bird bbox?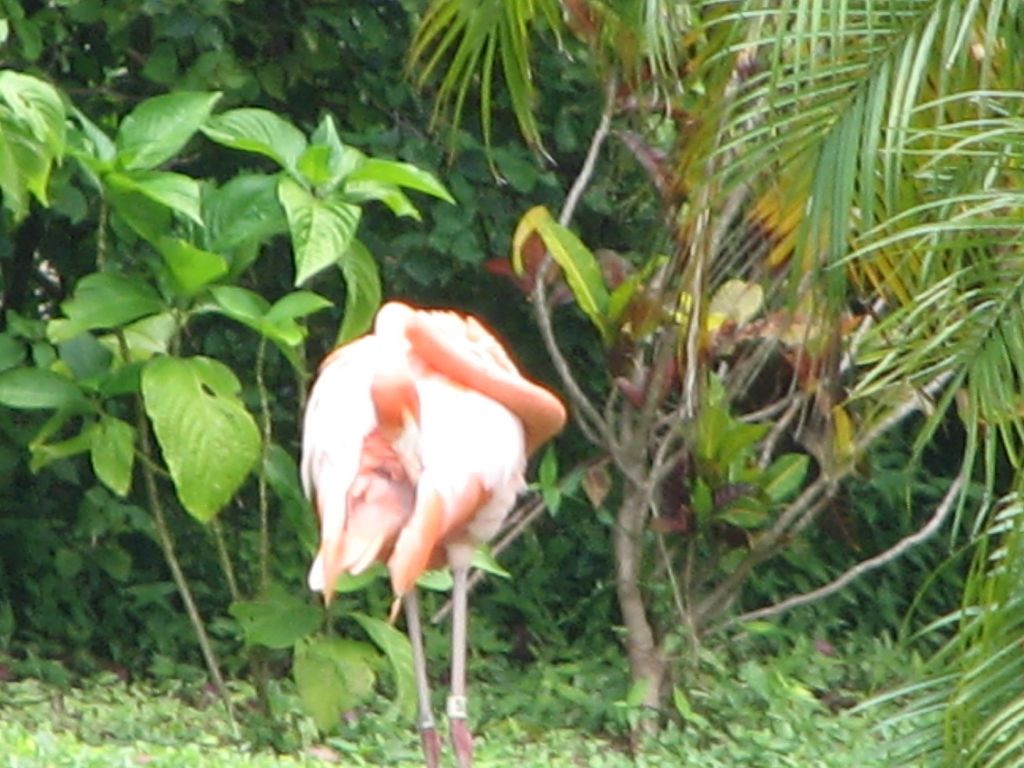
[300,310,557,721]
